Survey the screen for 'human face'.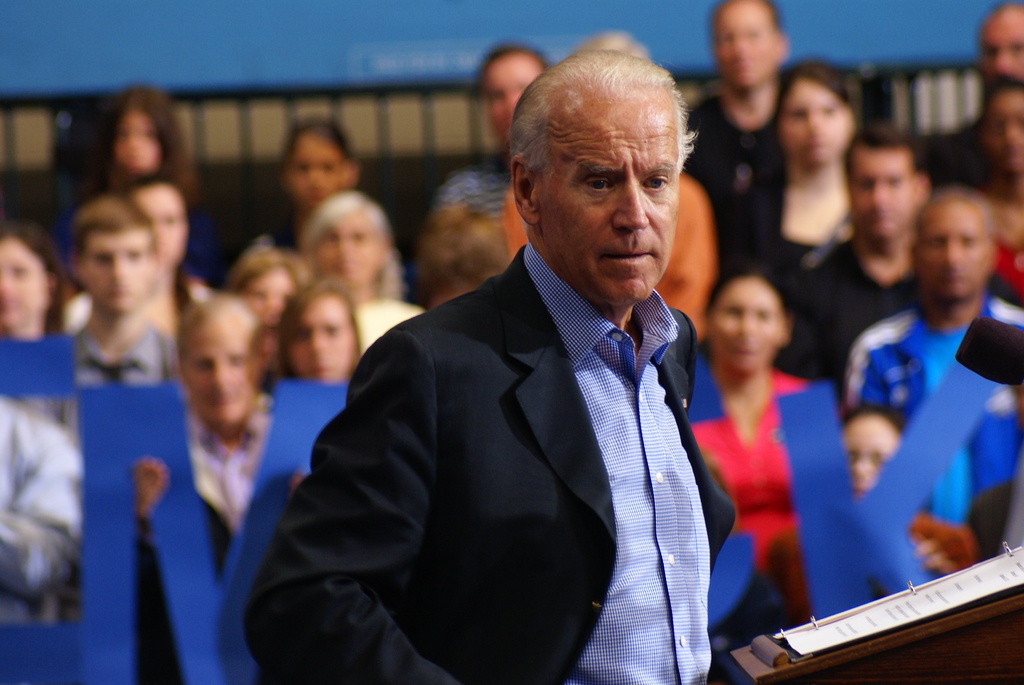
Survey found: BBox(289, 139, 346, 217).
